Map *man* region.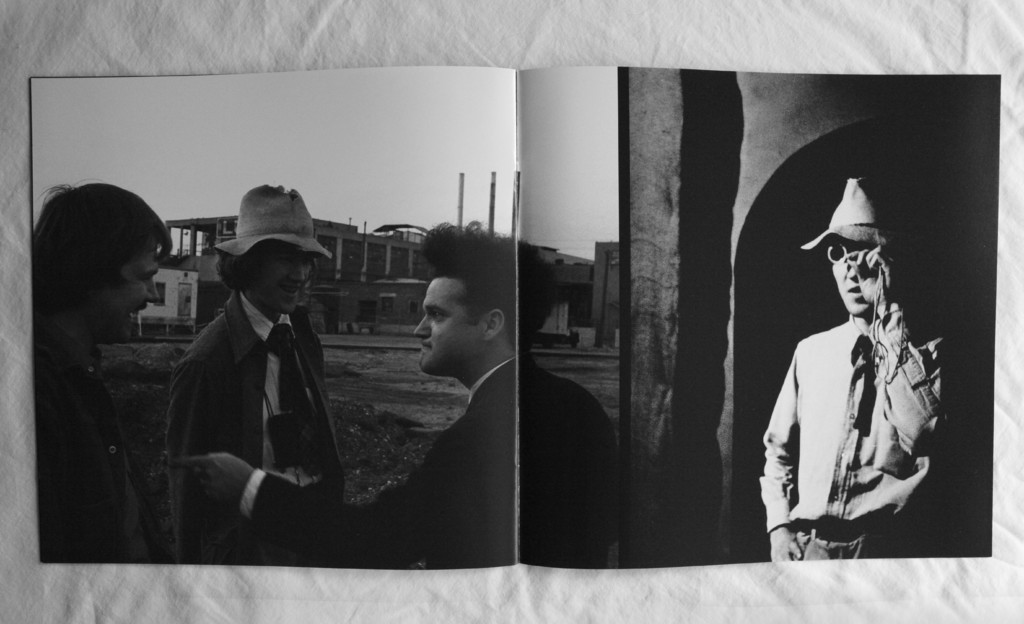
Mapped to region(755, 170, 959, 553).
